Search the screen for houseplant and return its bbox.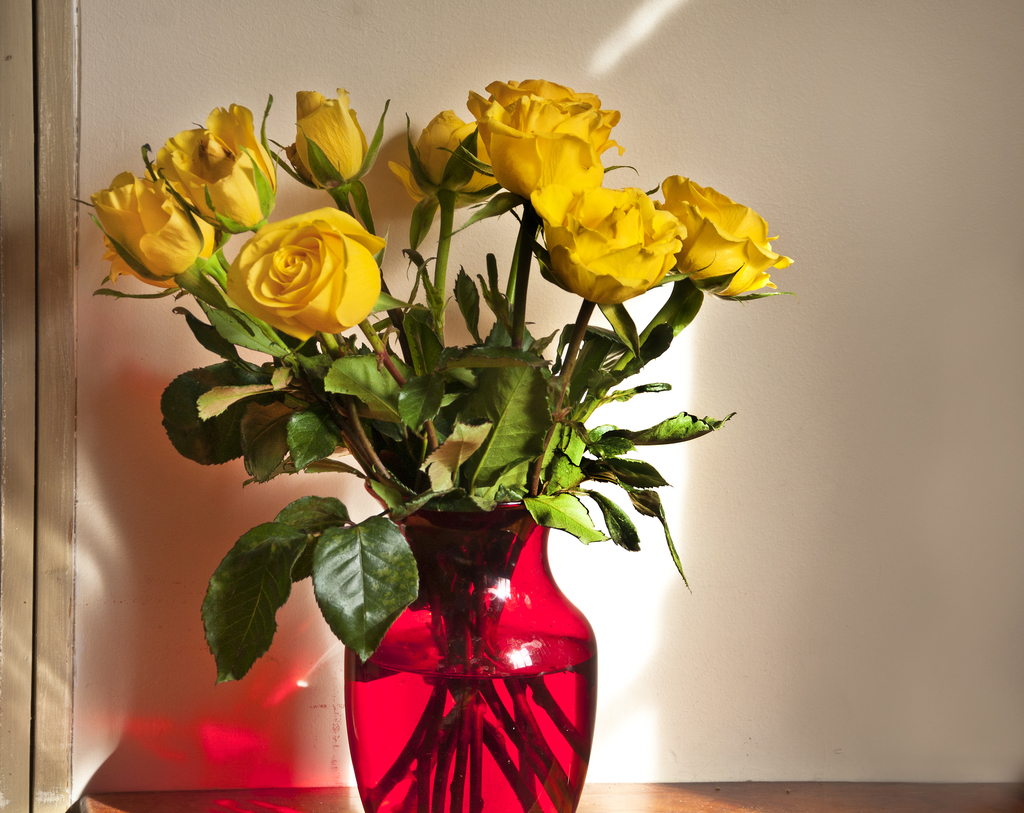
Found: 73/85/802/812.
